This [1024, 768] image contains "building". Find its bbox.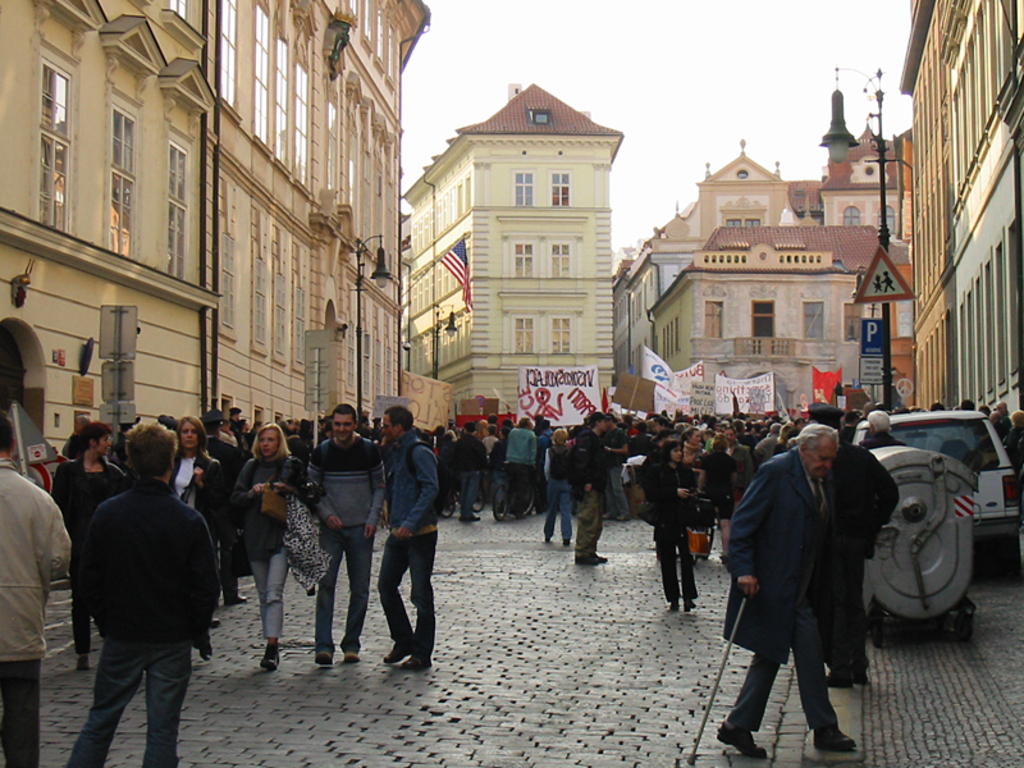
region(0, 3, 434, 458).
